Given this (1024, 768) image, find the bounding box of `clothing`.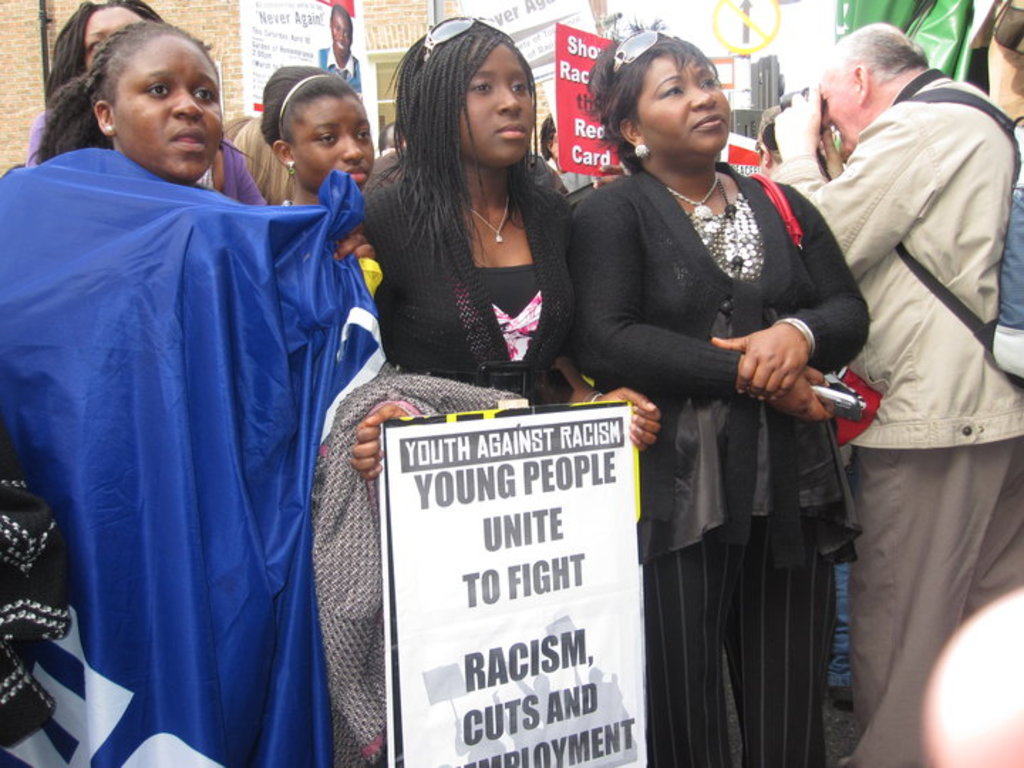
crop(0, 152, 385, 767).
